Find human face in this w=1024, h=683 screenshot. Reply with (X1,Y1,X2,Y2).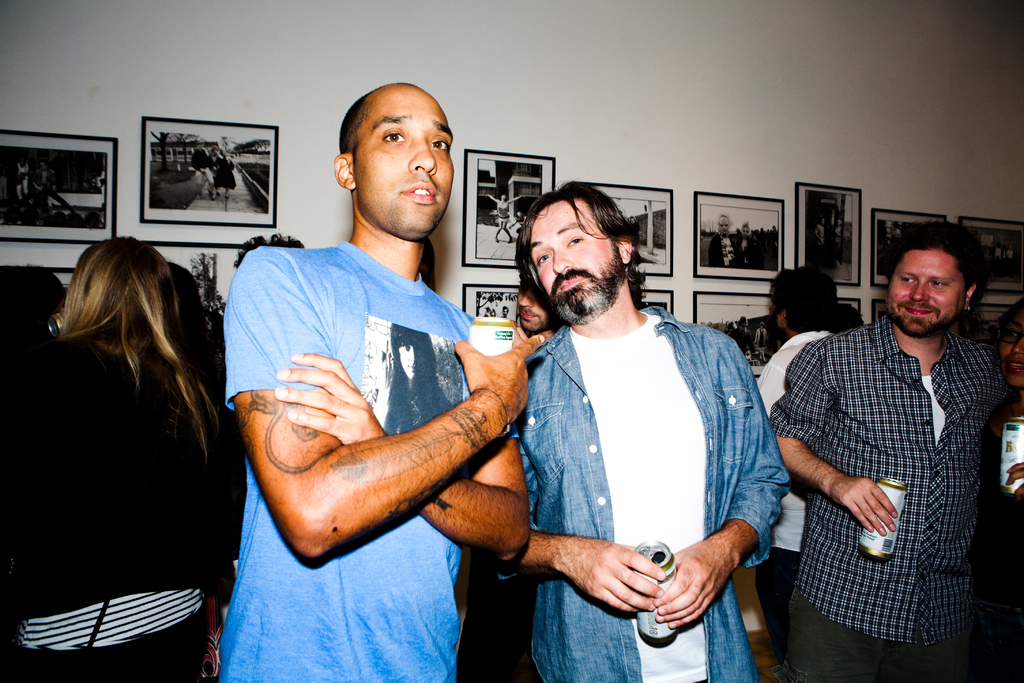
(886,250,957,336).
